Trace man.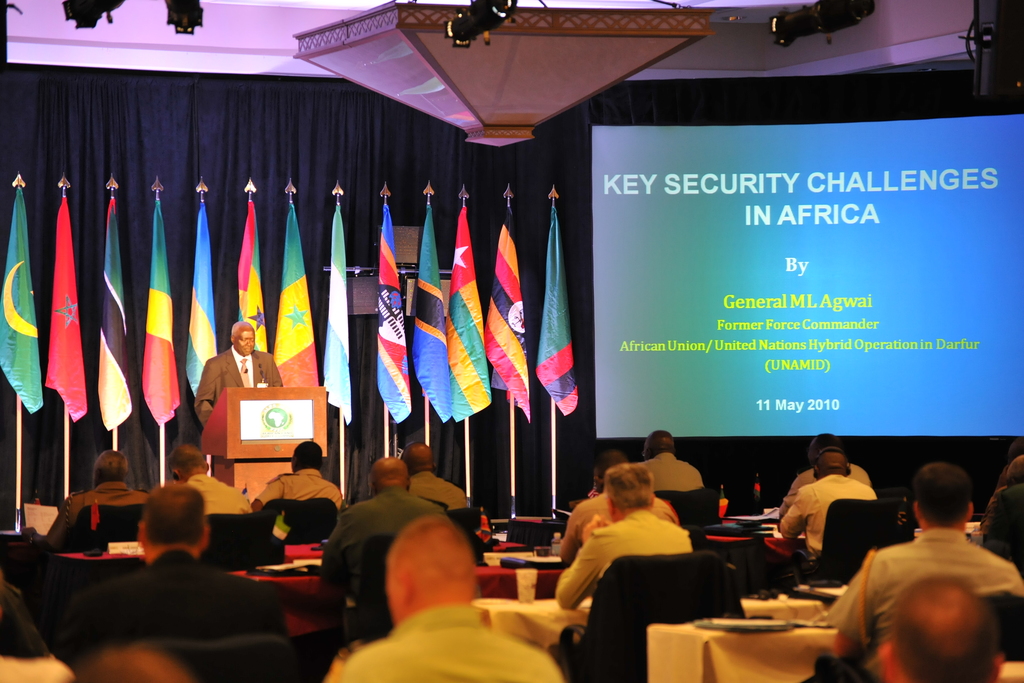
Traced to pyautogui.locateOnScreen(315, 451, 449, 614).
